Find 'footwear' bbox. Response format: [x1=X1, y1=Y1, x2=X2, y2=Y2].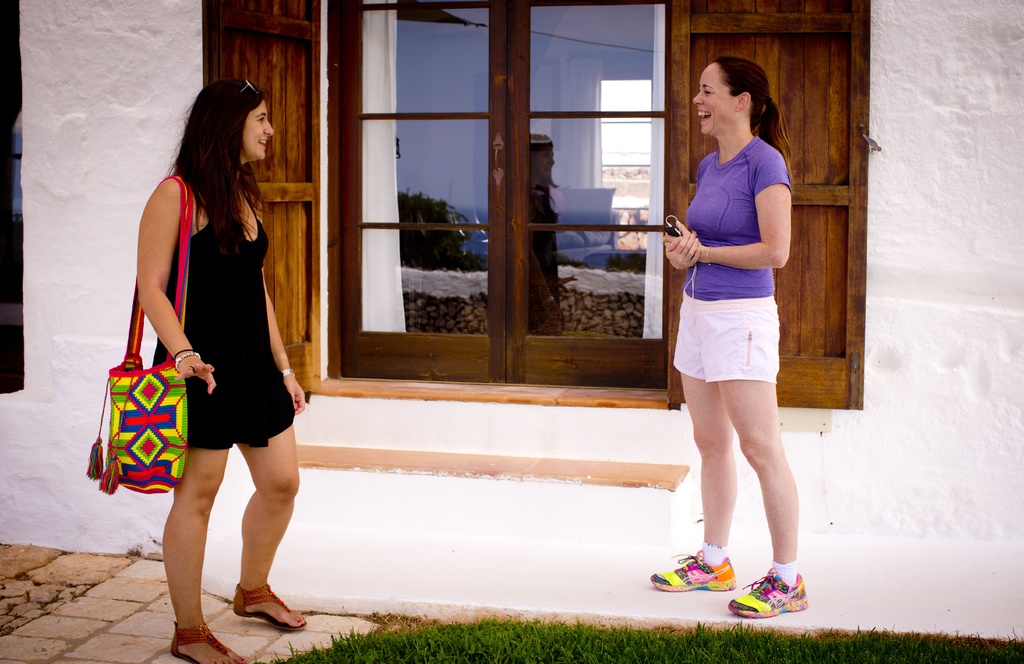
[x1=232, y1=583, x2=308, y2=632].
